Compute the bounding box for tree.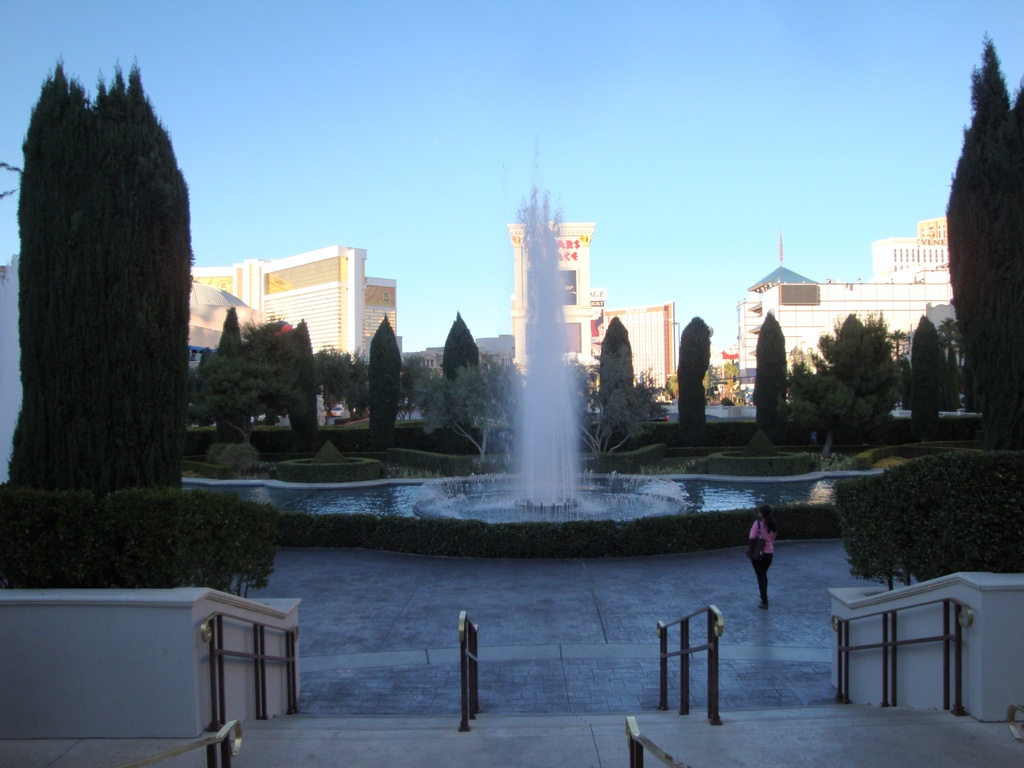
(left=670, top=315, right=712, bottom=458).
